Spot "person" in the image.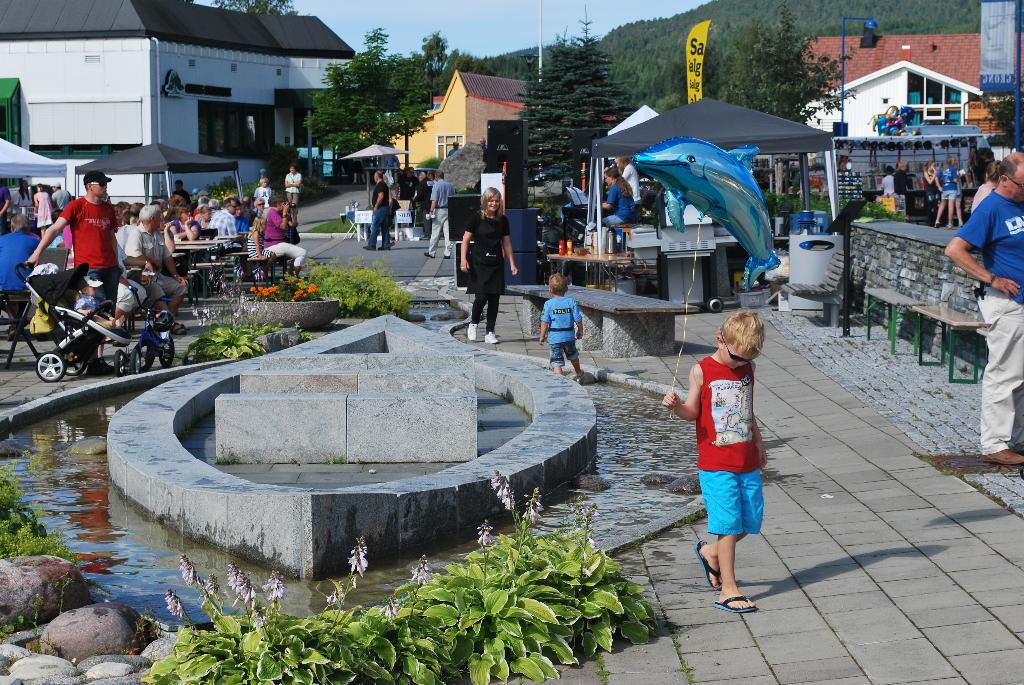
"person" found at pyautogui.locateOnScreen(75, 274, 134, 330).
